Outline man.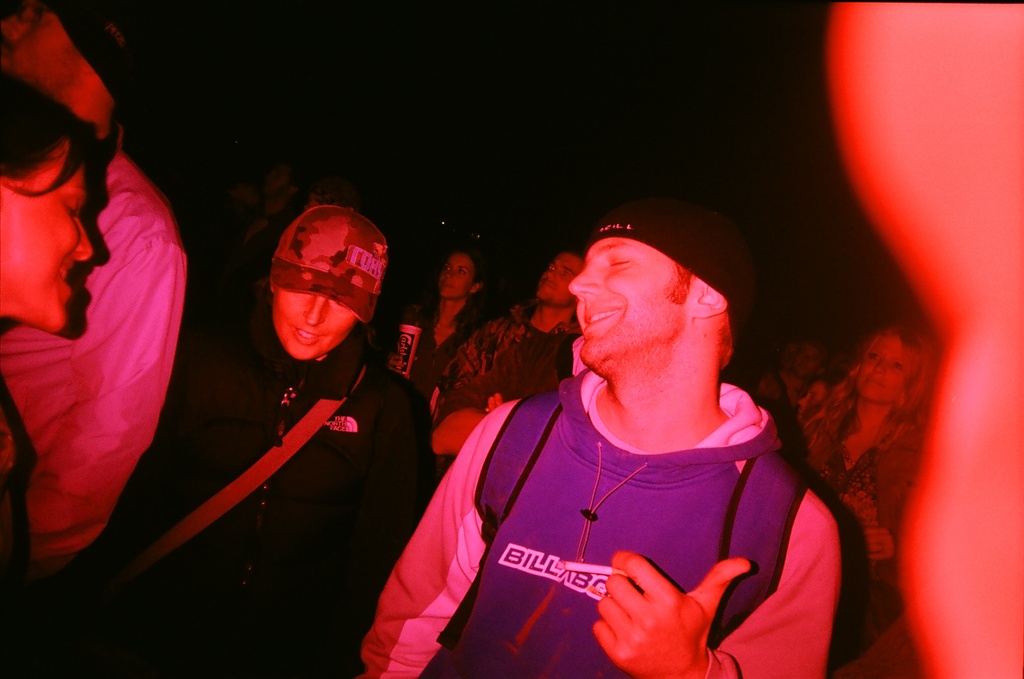
Outline: {"x1": 0, "y1": 19, "x2": 185, "y2": 589}.
